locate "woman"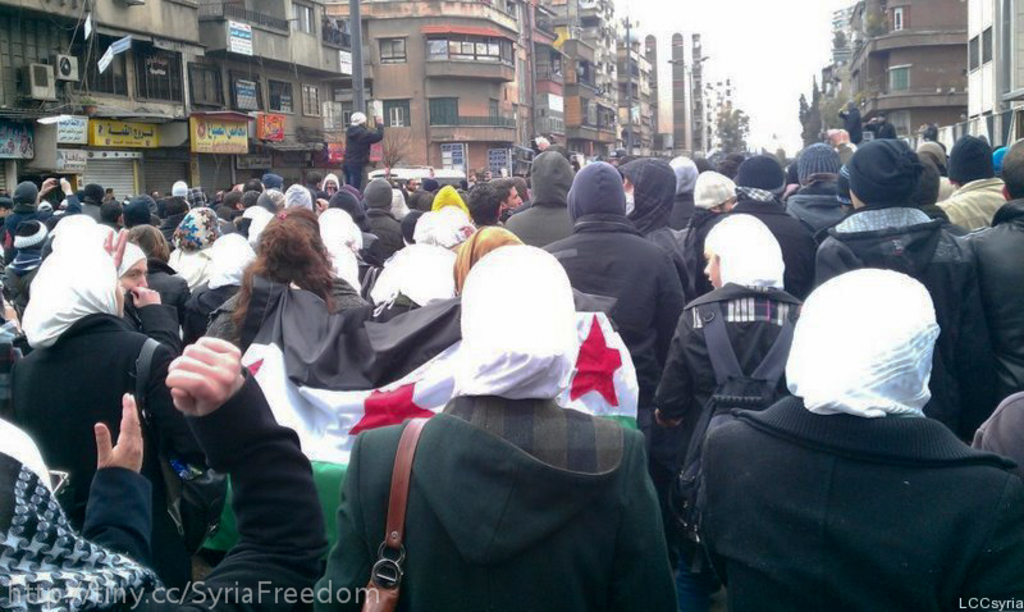
crop(207, 207, 372, 348)
